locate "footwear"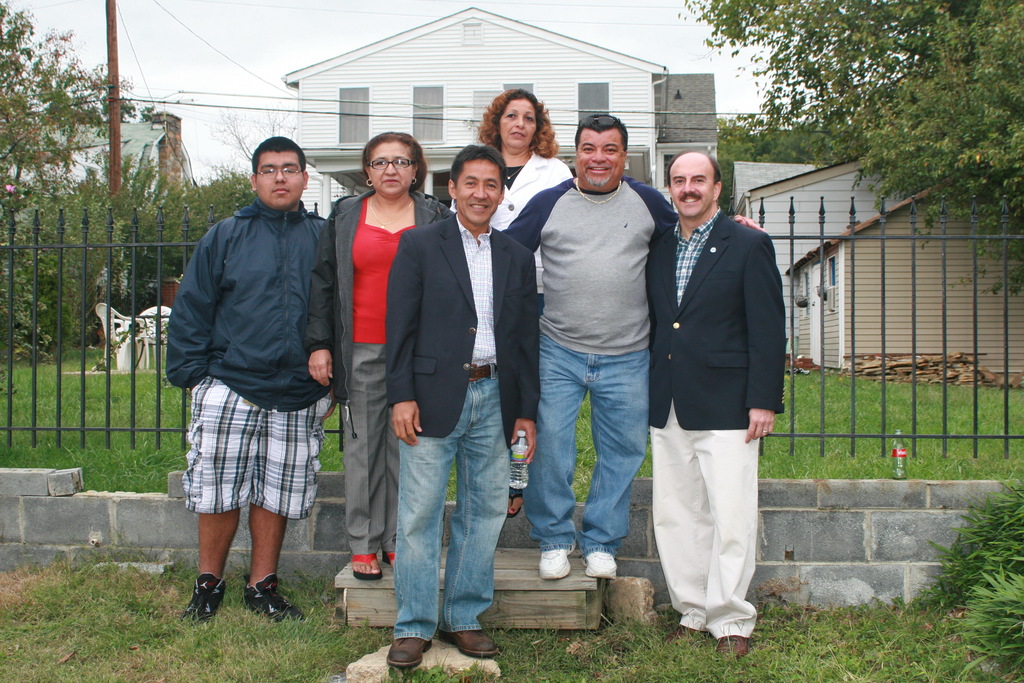
rect(436, 627, 499, 656)
